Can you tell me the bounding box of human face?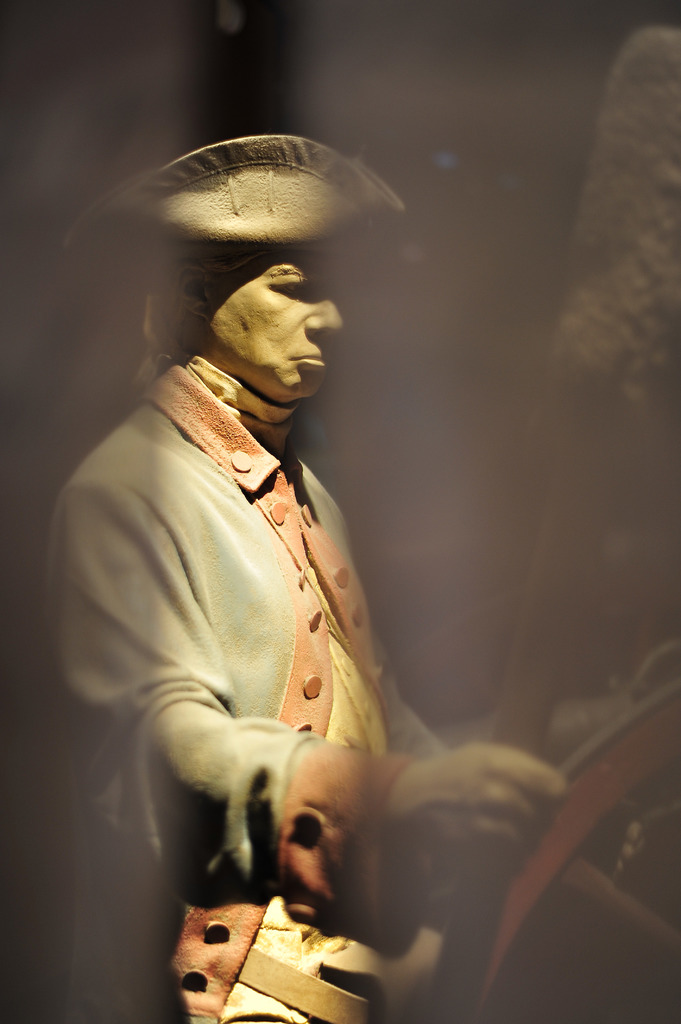
<bbox>184, 248, 367, 390</bbox>.
